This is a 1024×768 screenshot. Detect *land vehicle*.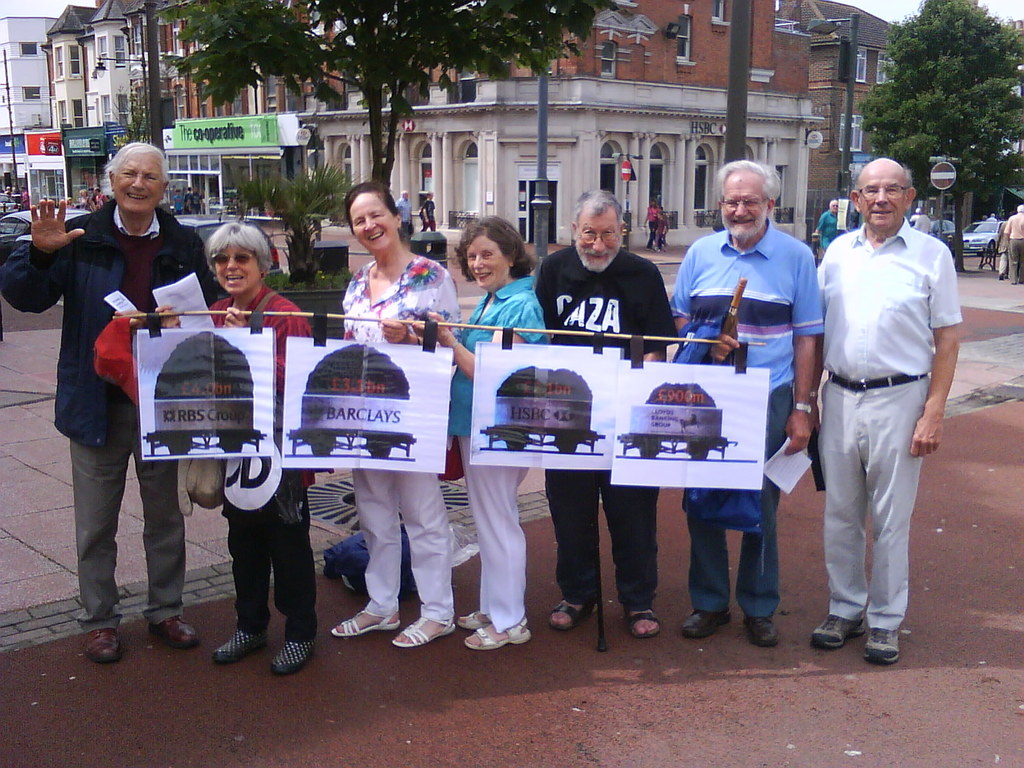
0,205,86,240.
